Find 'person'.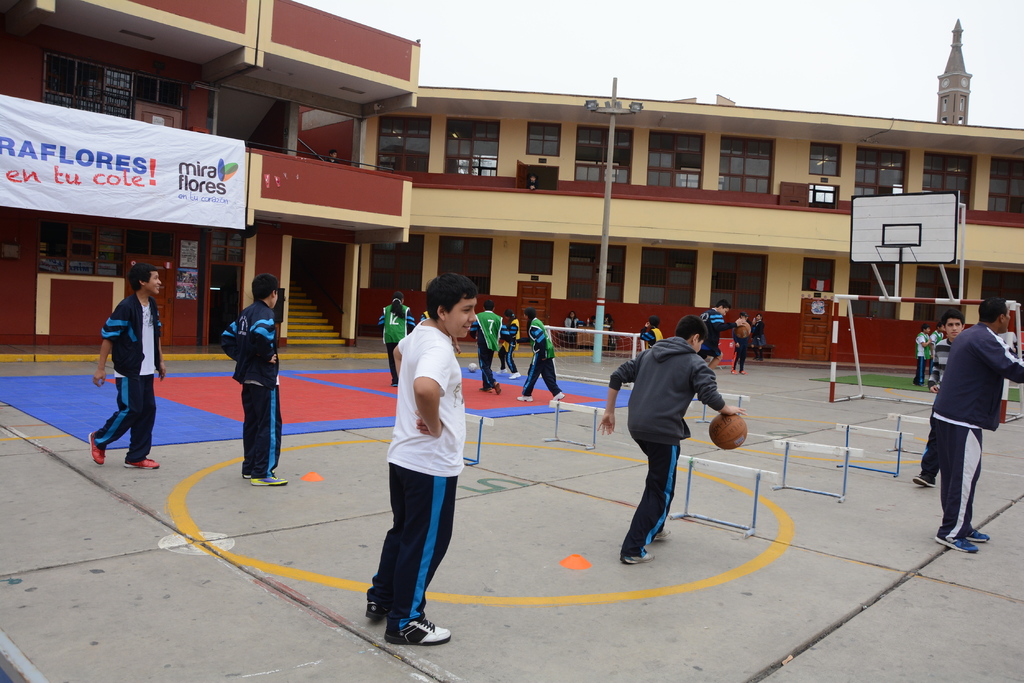
box=[589, 309, 596, 331].
